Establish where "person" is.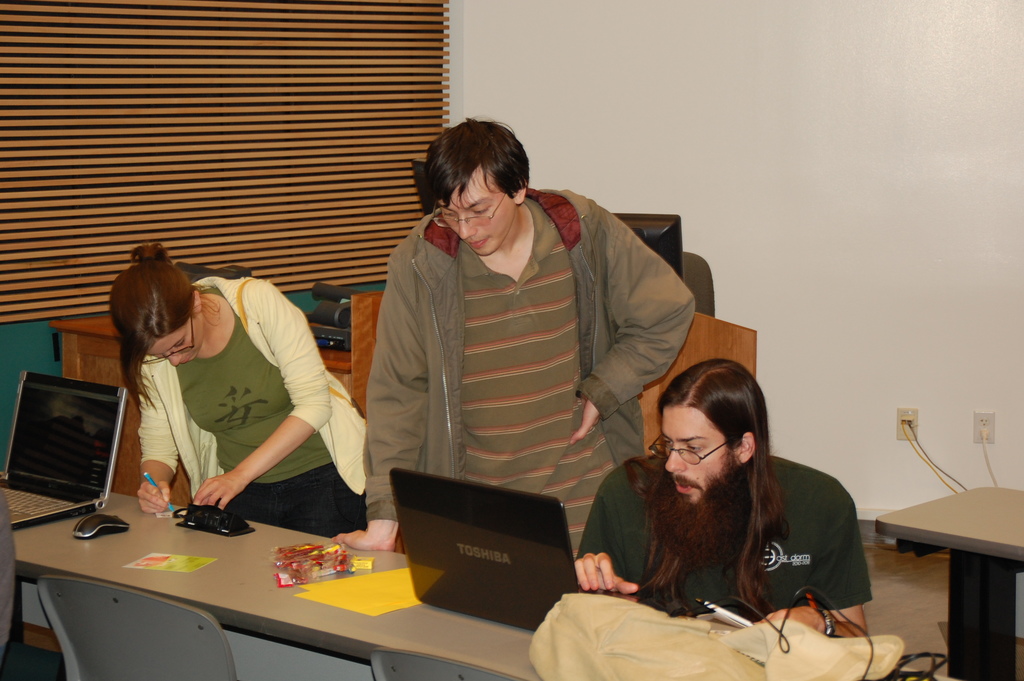
Established at [x1=115, y1=248, x2=369, y2=532].
